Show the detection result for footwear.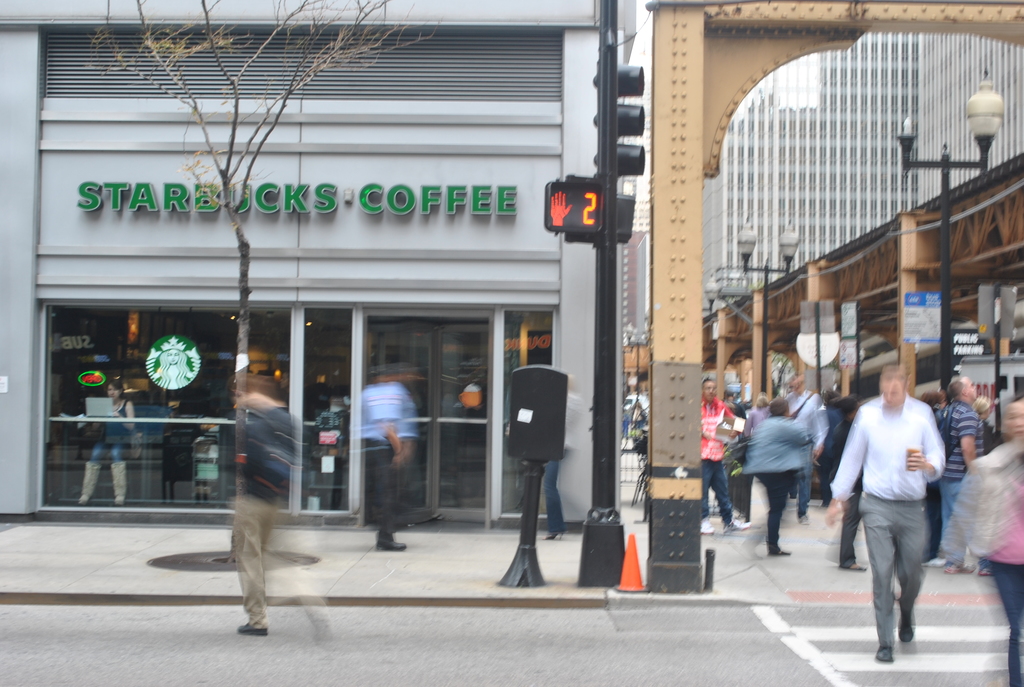
detection(771, 550, 790, 564).
